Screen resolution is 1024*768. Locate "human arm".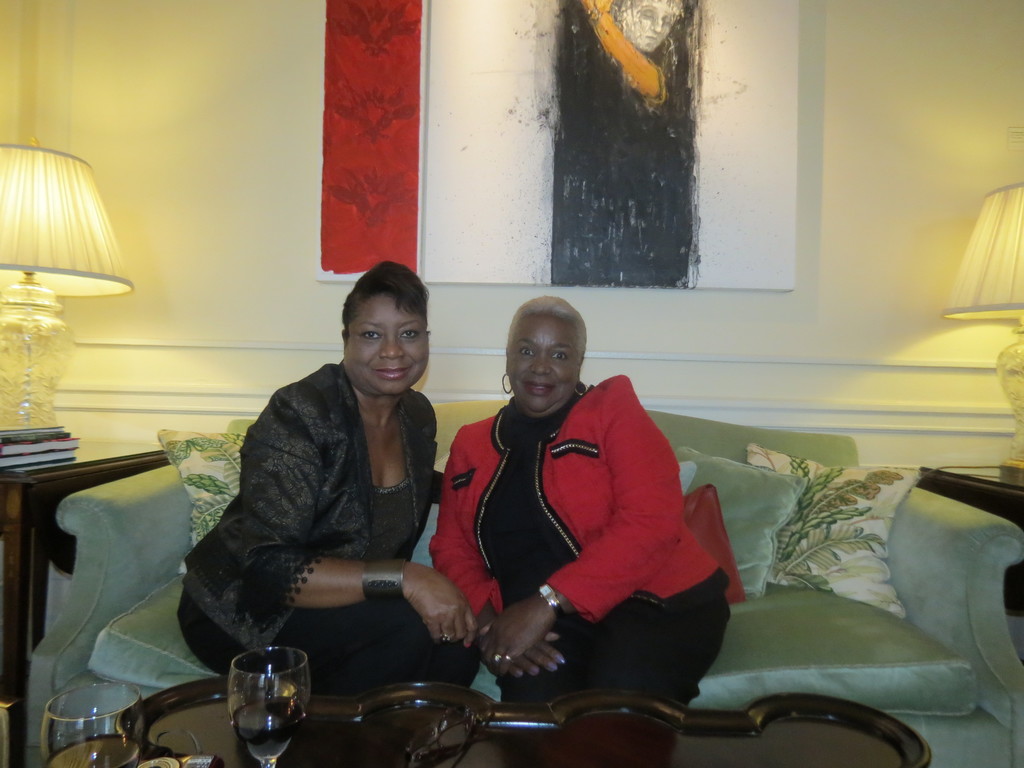
429,424,567,678.
